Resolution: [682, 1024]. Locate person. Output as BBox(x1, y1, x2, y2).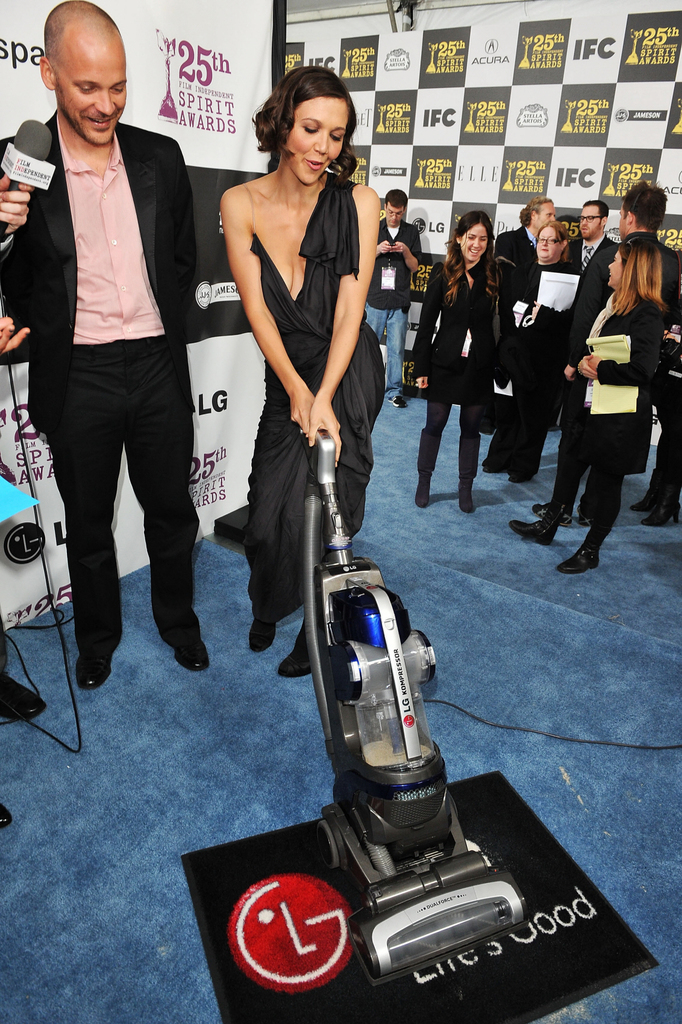
BBox(0, 0, 215, 691).
